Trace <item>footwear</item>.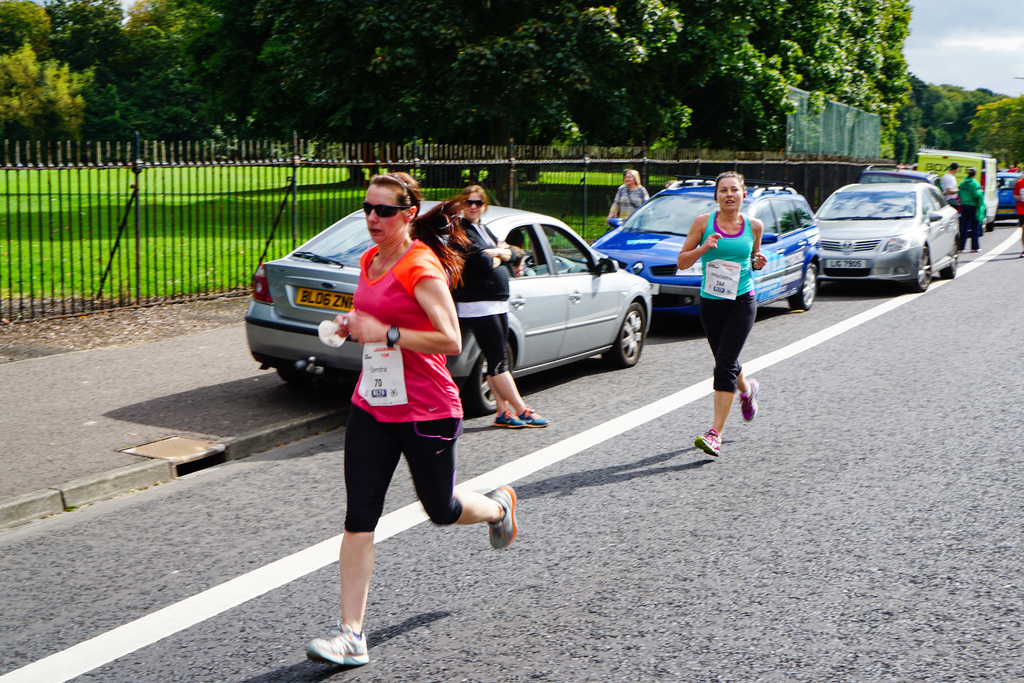
Traced to detection(484, 483, 516, 551).
